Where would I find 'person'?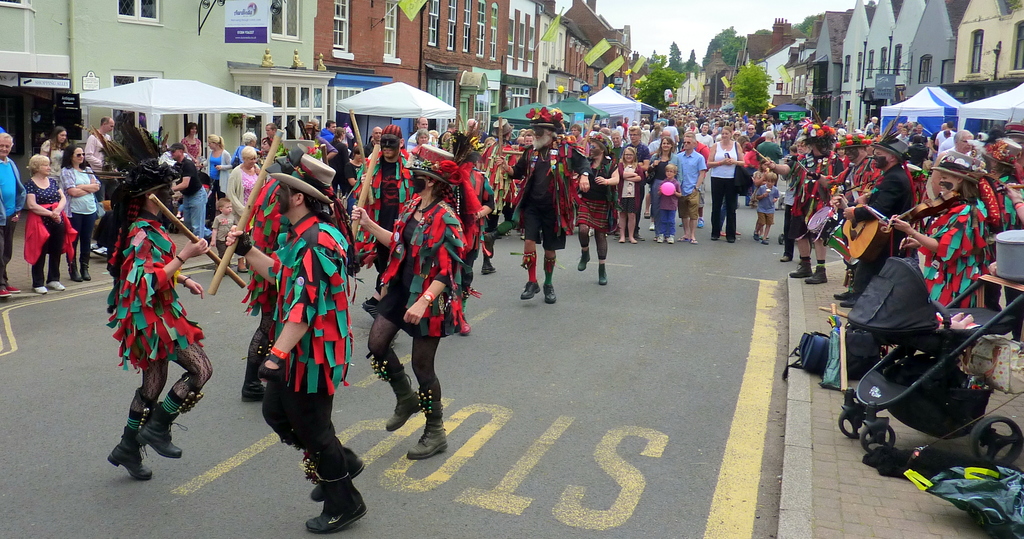
At x1=698, y1=125, x2=714, y2=151.
